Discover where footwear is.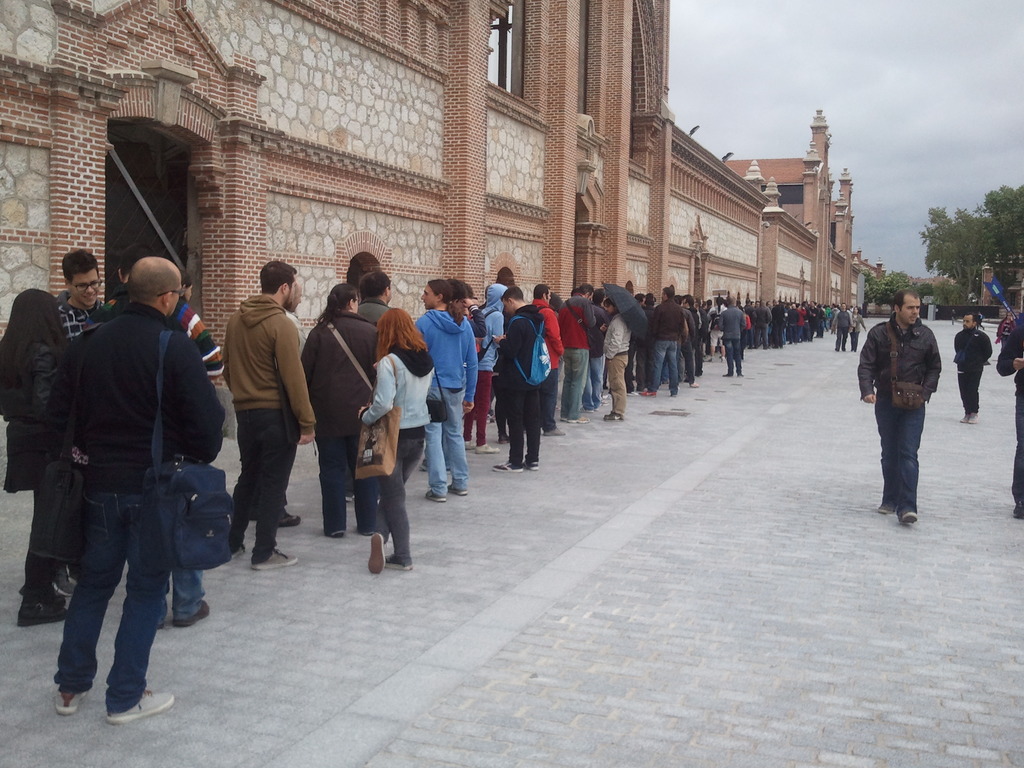
Discovered at l=172, t=598, r=212, b=628.
